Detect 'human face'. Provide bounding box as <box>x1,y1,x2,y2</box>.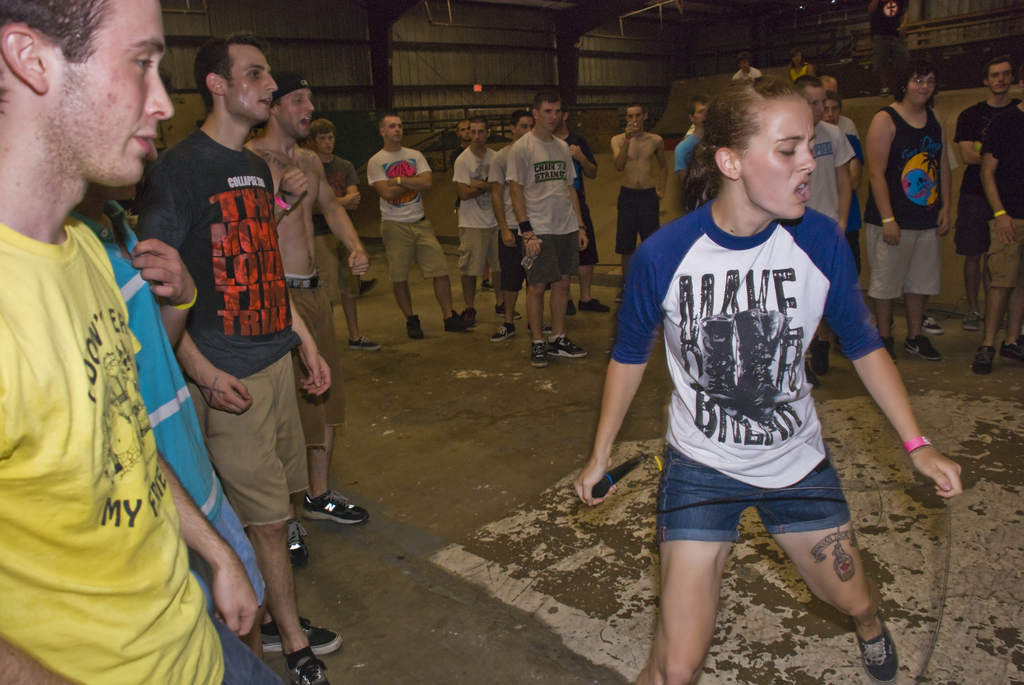
<box>627,109,644,127</box>.
